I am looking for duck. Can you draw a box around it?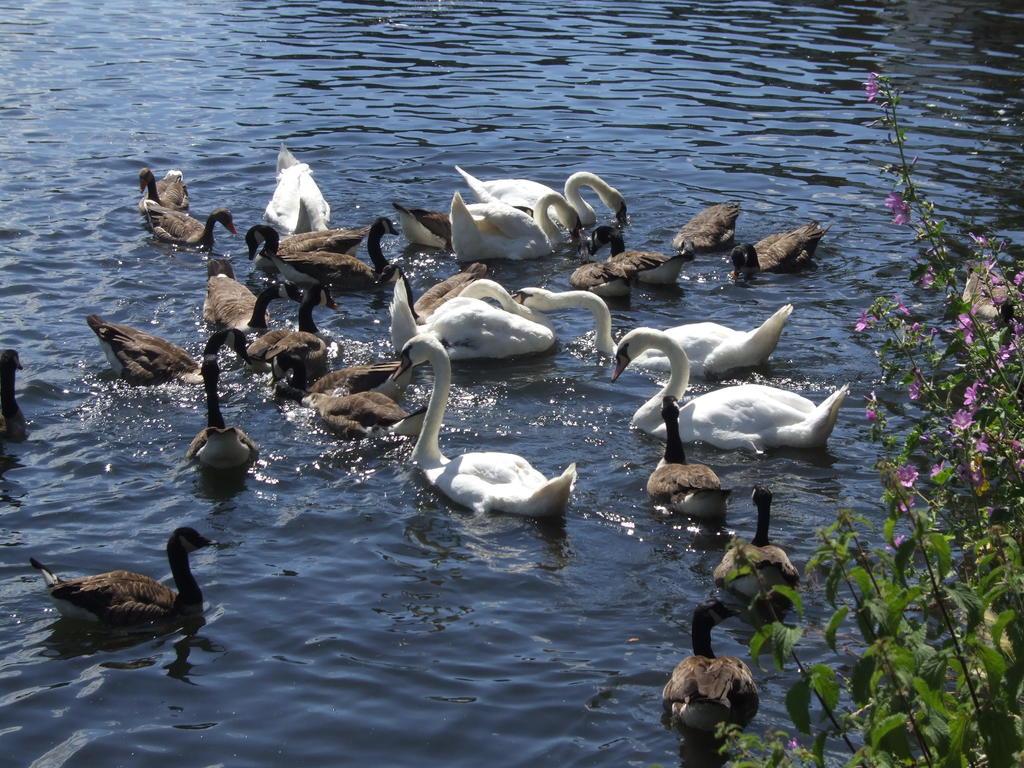
Sure, the bounding box is detection(92, 316, 227, 381).
